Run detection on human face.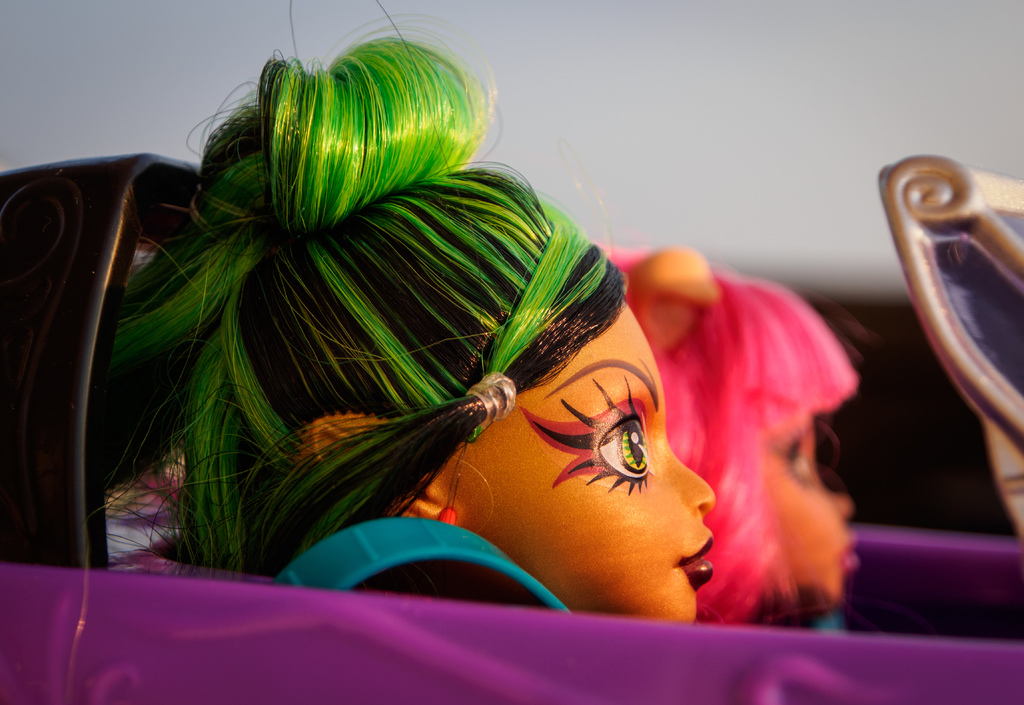
Result: [765, 414, 854, 603].
